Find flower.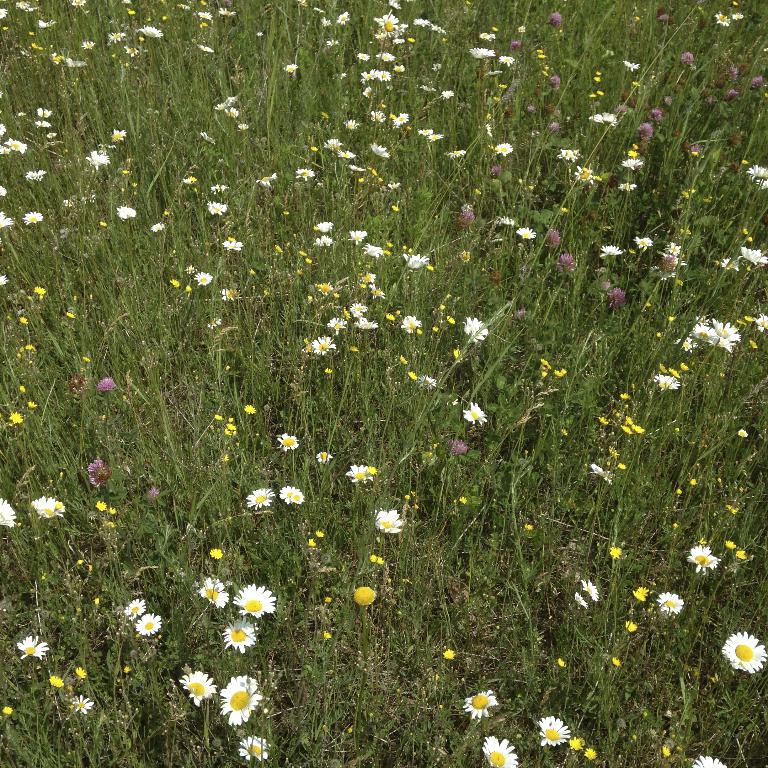
bbox=[283, 62, 296, 72].
